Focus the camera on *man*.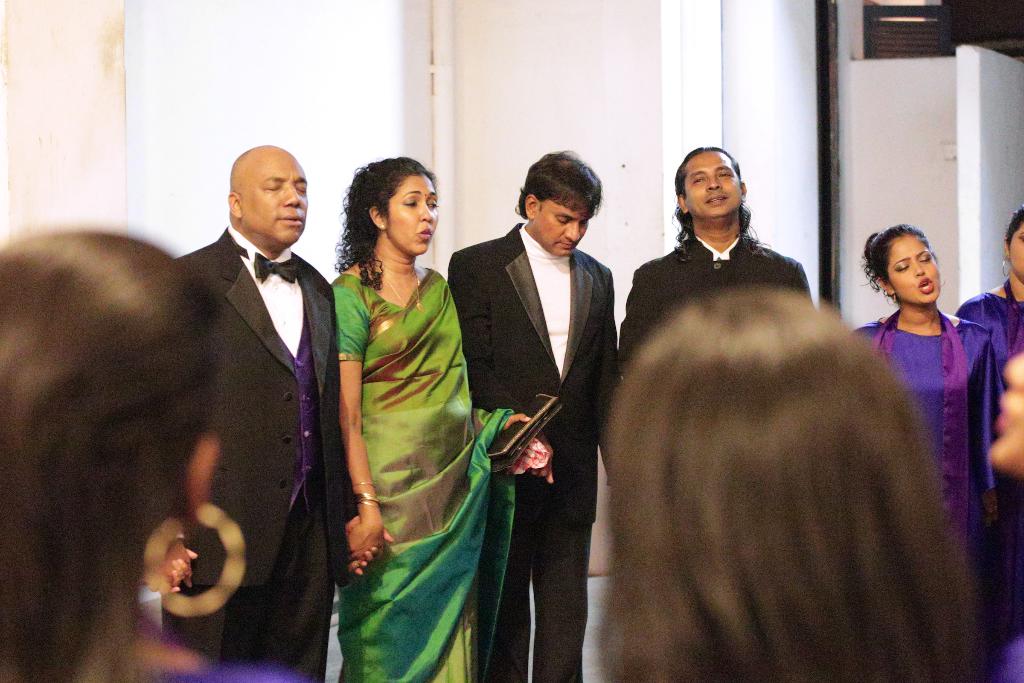
Focus region: left=613, top=139, right=823, bottom=383.
